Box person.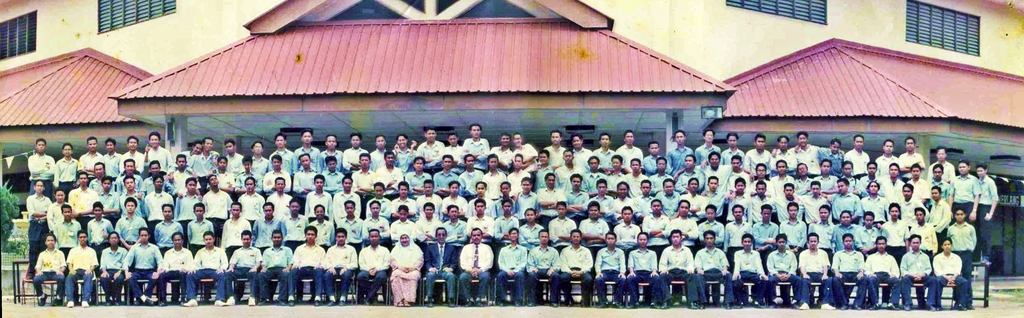
BBox(667, 131, 696, 174).
